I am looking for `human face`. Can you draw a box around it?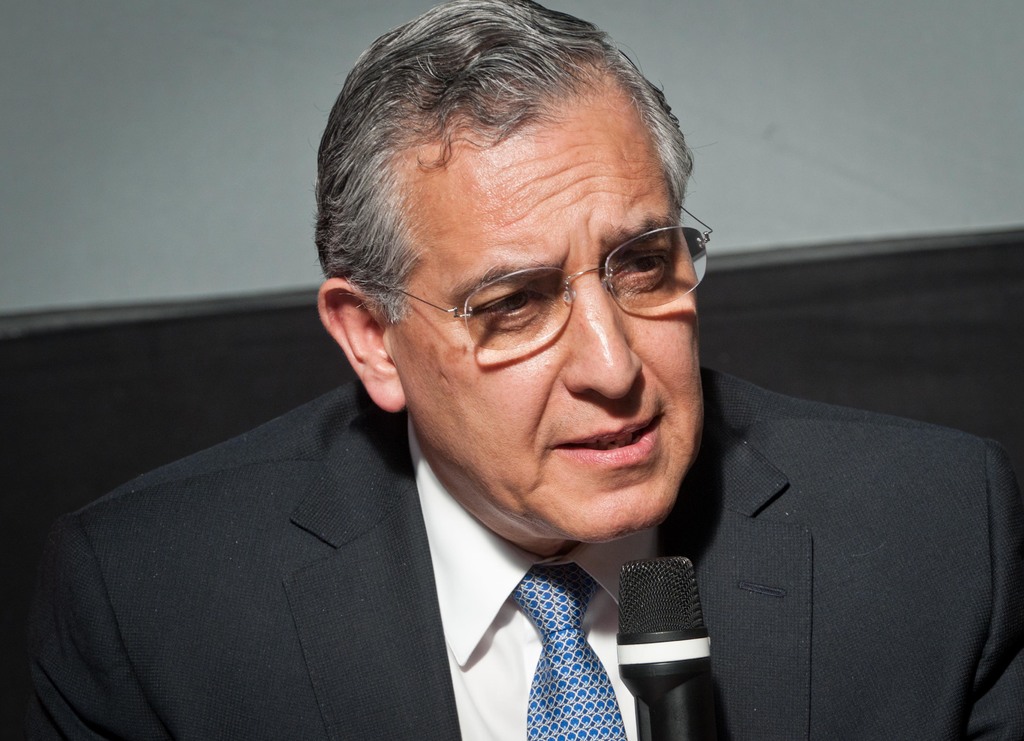
Sure, the bounding box is l=406, t=97, r=698, b=543.
